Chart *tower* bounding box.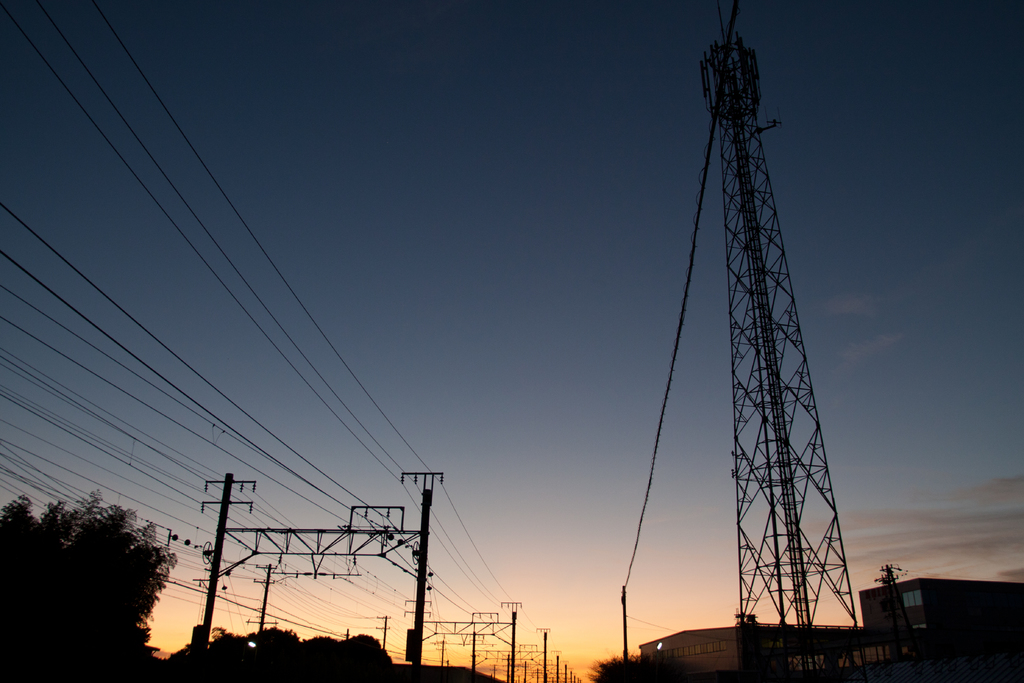
Charted: region(701, 0, 870, 682).
